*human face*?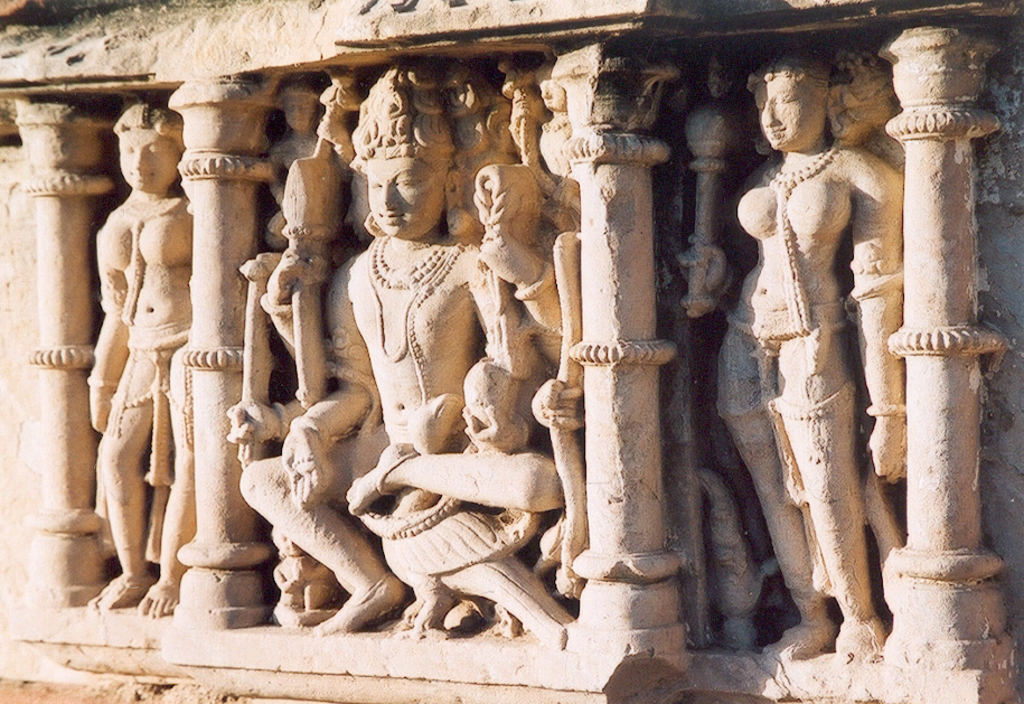
[120,128,180,194]
